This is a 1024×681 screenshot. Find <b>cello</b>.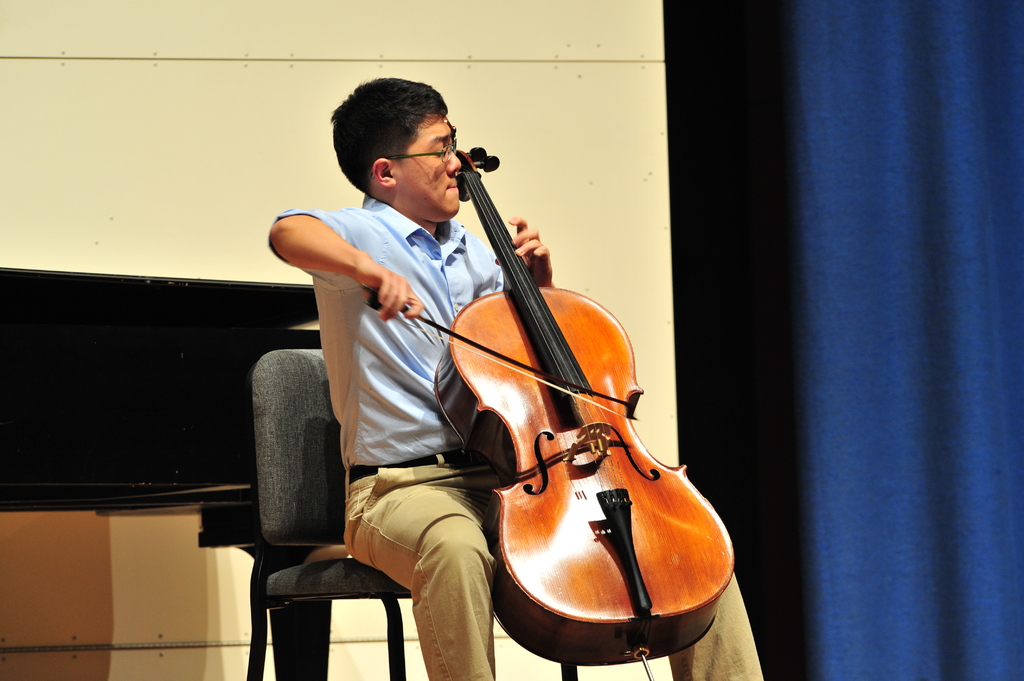
Bounding box: [x1=464, y1=130, x2=733, y2=680].
